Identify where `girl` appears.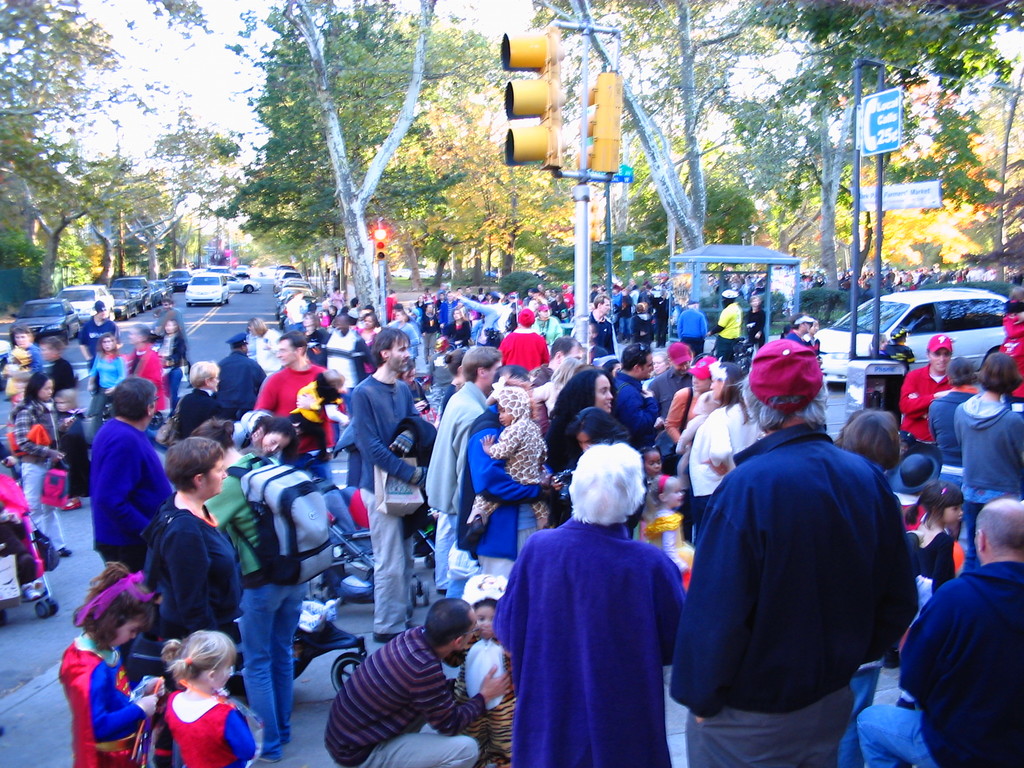
Appears at bbox(54, 385, 94, 515).
